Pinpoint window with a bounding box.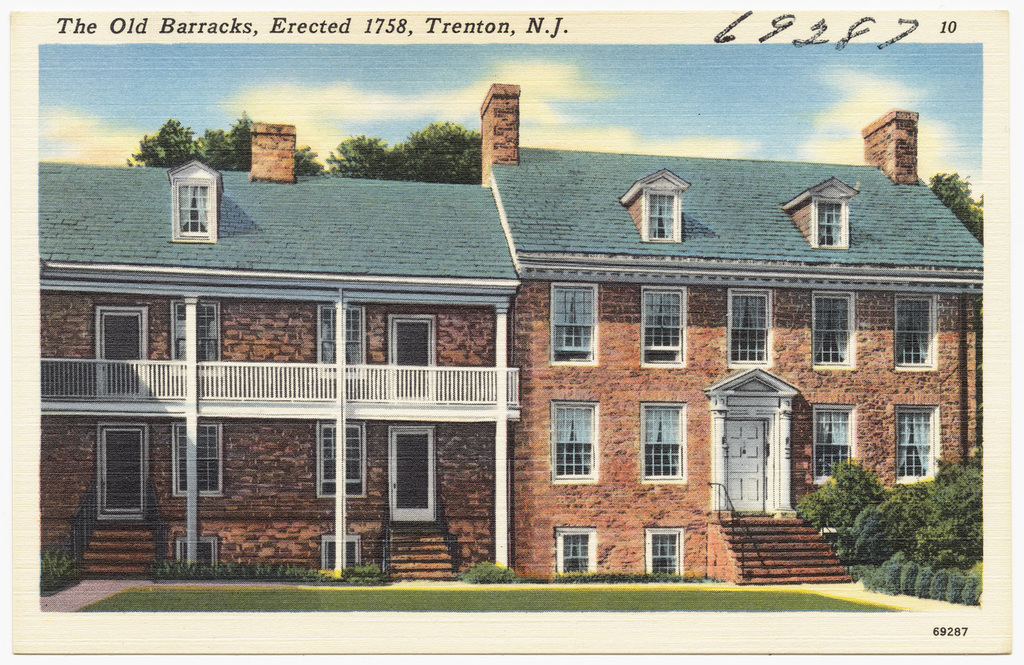
bbox=[173, 418, 223, 493].
